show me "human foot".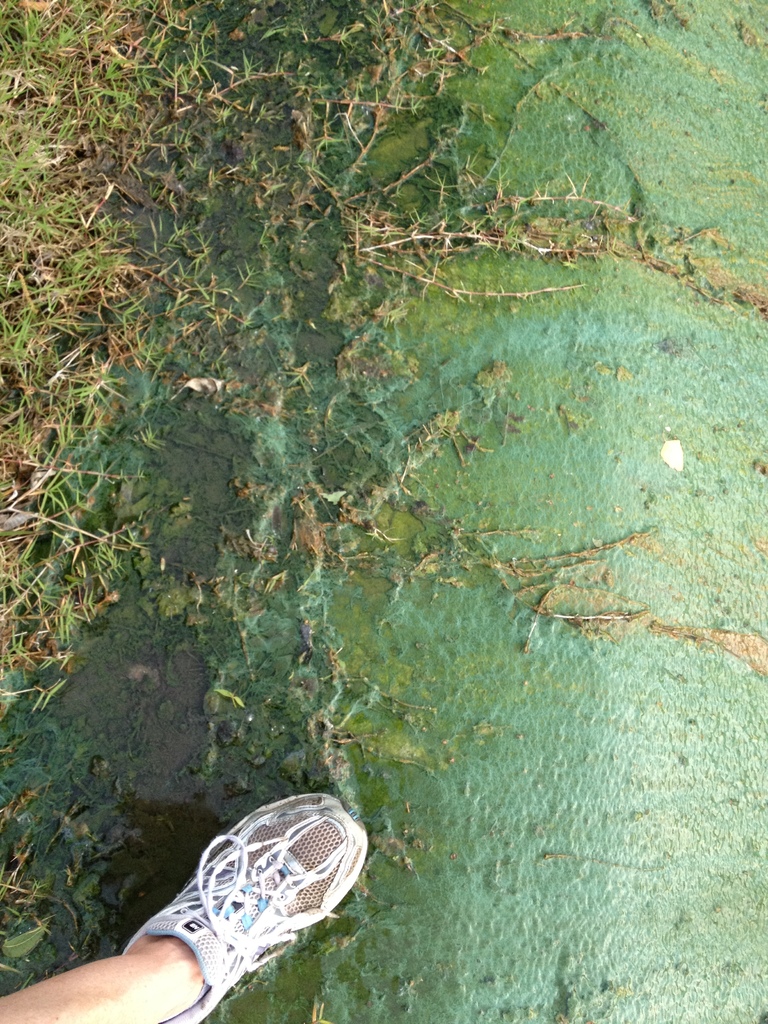
"human foot" is here: bbox(84, 810, 352, 1007).
